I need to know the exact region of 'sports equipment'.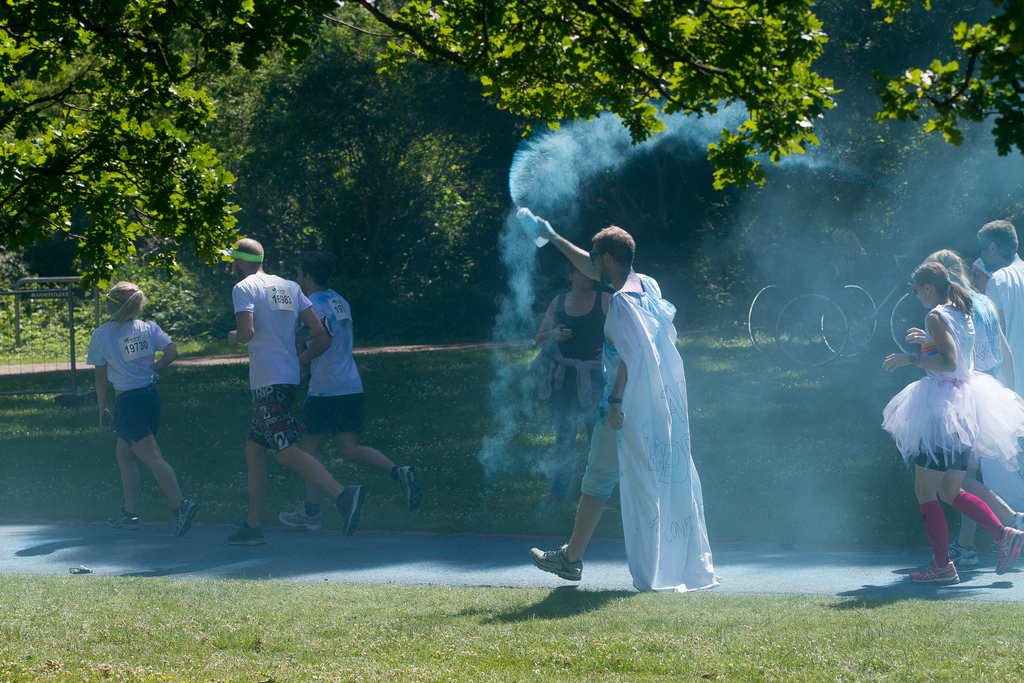
Region: pyautogui.locateOnScreen(532, 550, 585, 583).
